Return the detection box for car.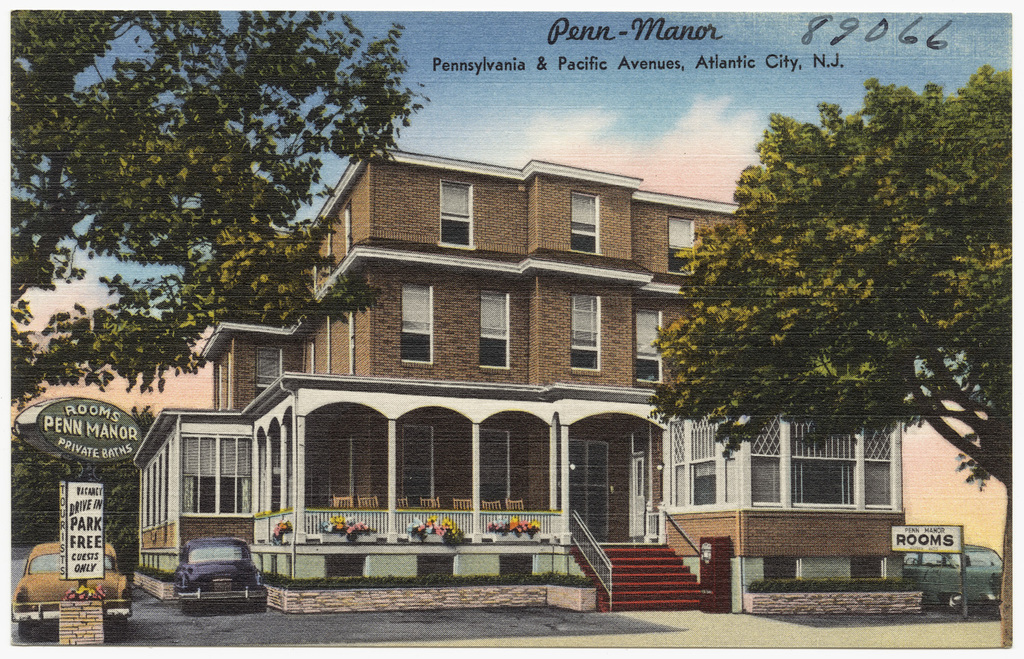
(x1=898, y1=544, x2=1013, y2=613).
